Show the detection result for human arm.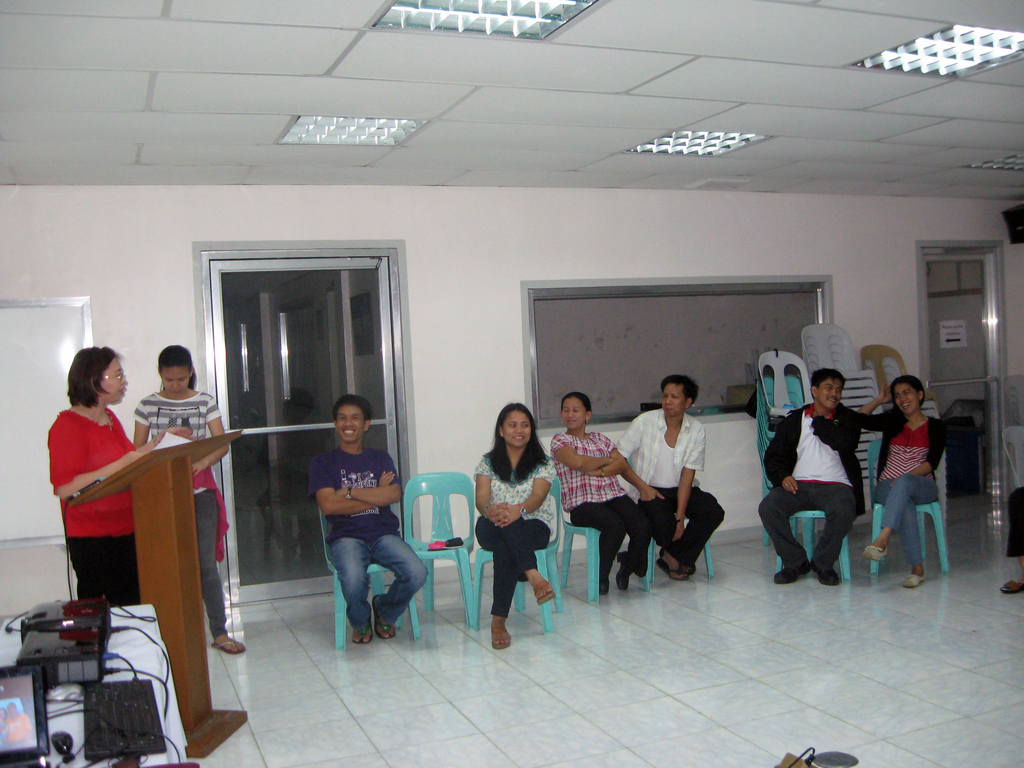
(495,470,546,521).
